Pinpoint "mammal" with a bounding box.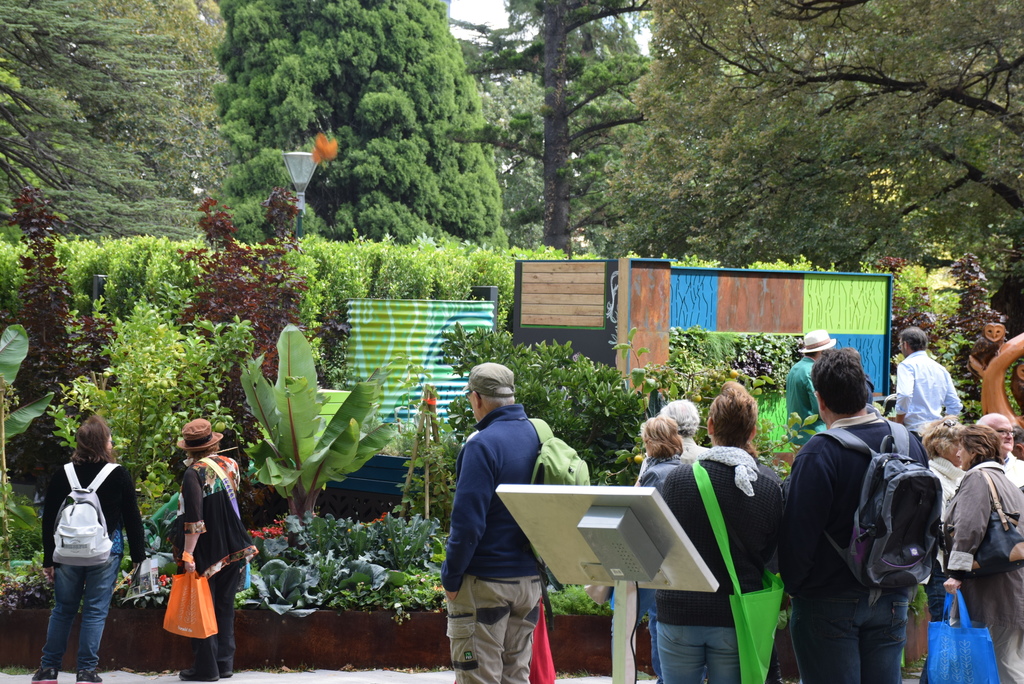
[934, 415, 968, 519].
